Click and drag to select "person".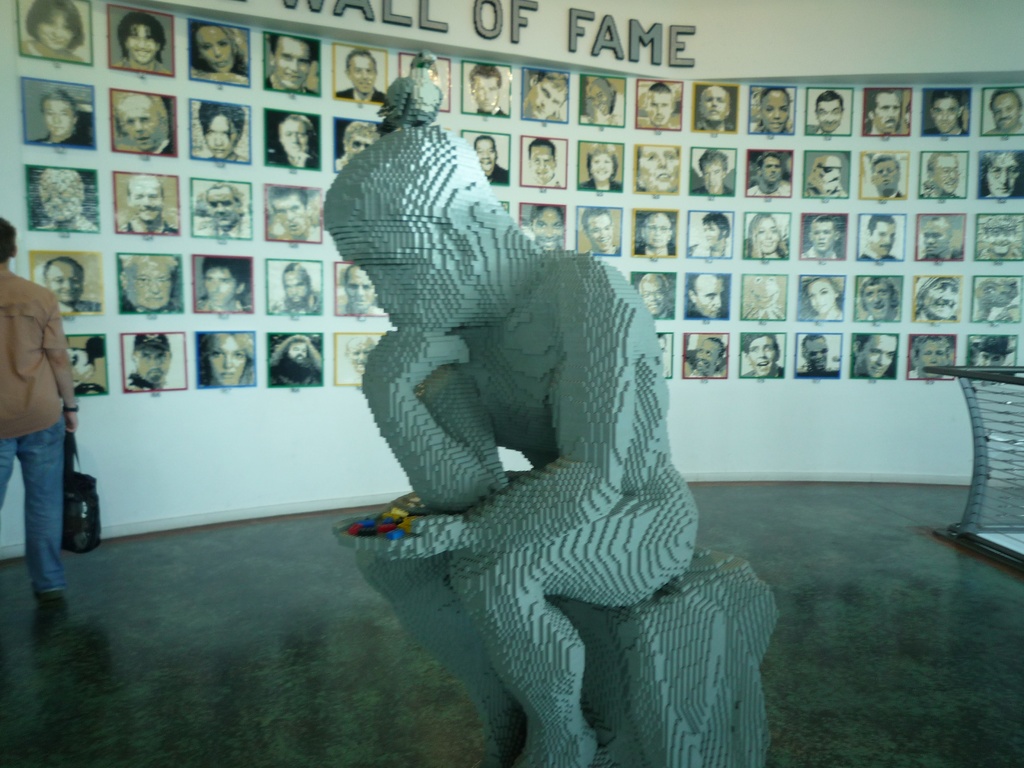
Selection: detection(582, 207, 618, 254).
